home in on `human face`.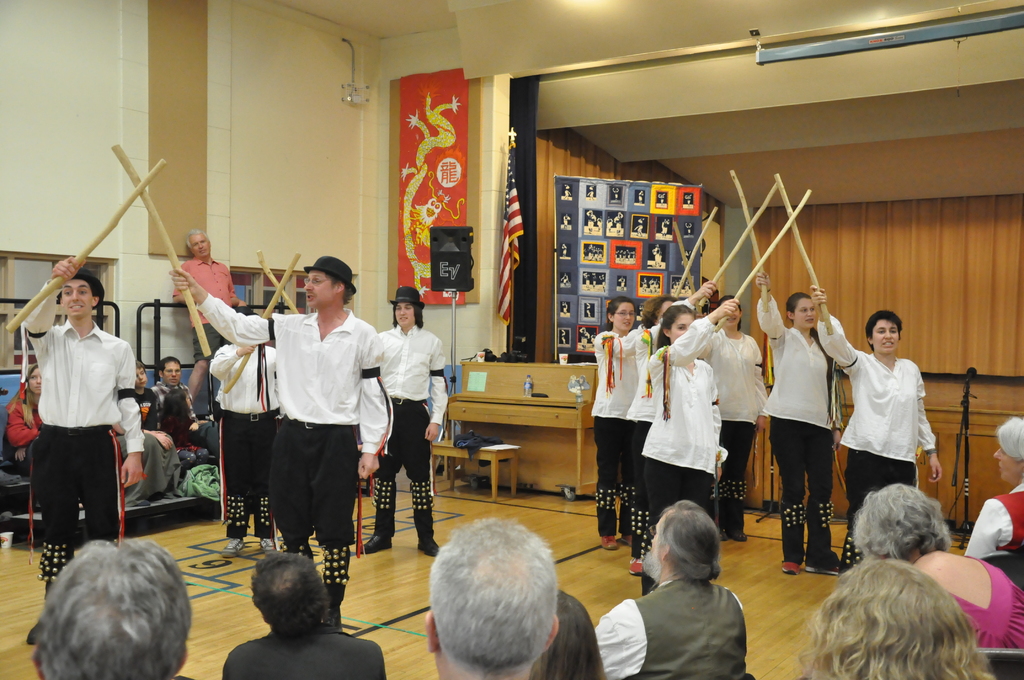
Homed in at region(871, 319, 900, 353).
